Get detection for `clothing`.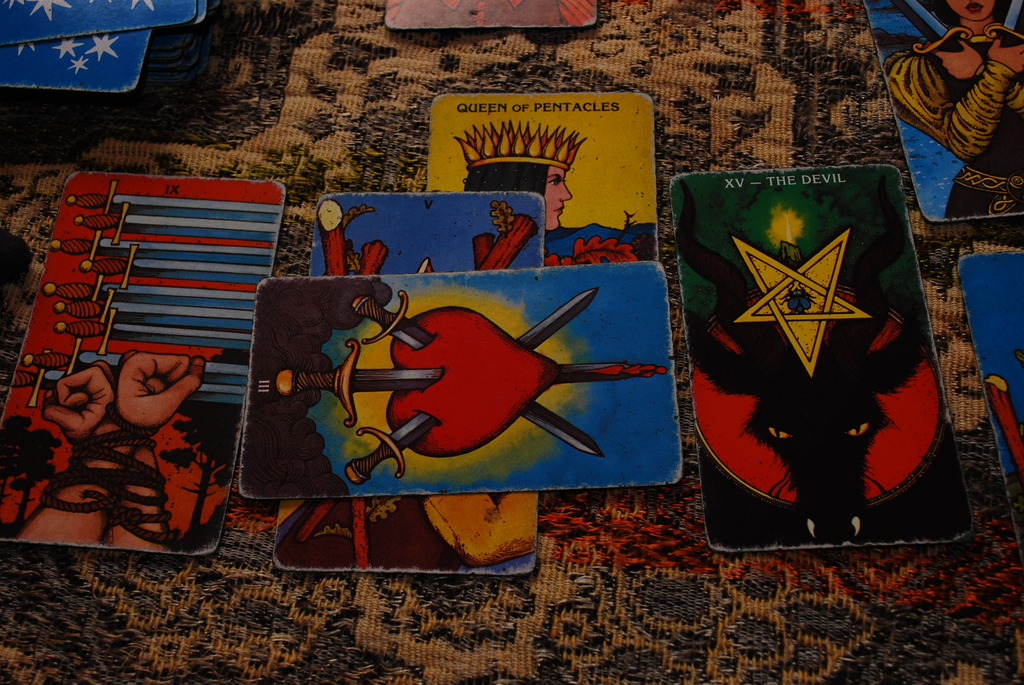
Detection: locate(890, 29, 1023, 223).
